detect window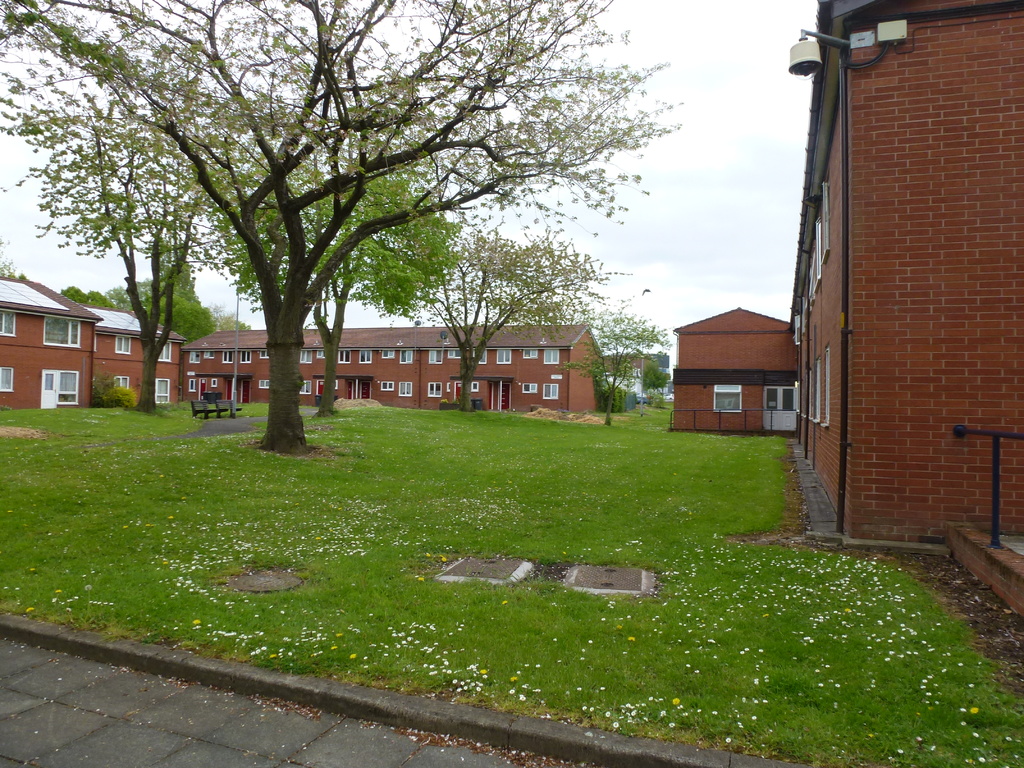
bbox(189, 350, 201, 363)
